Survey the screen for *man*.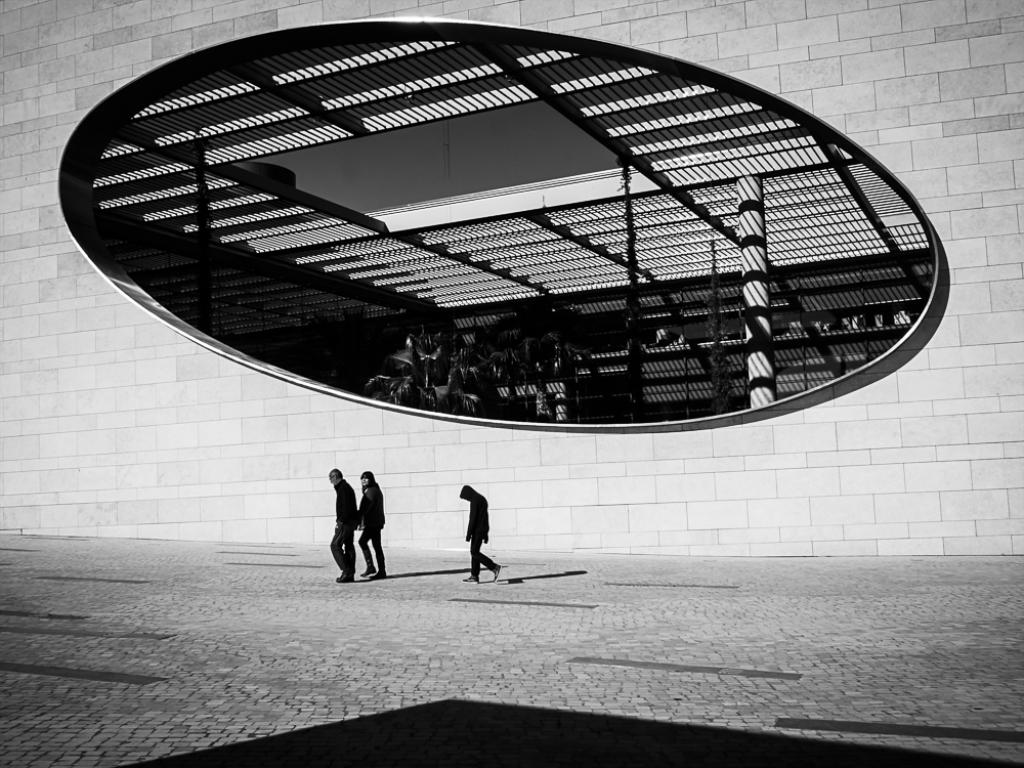
Survey found: rect(364, 467, 382, 572).
